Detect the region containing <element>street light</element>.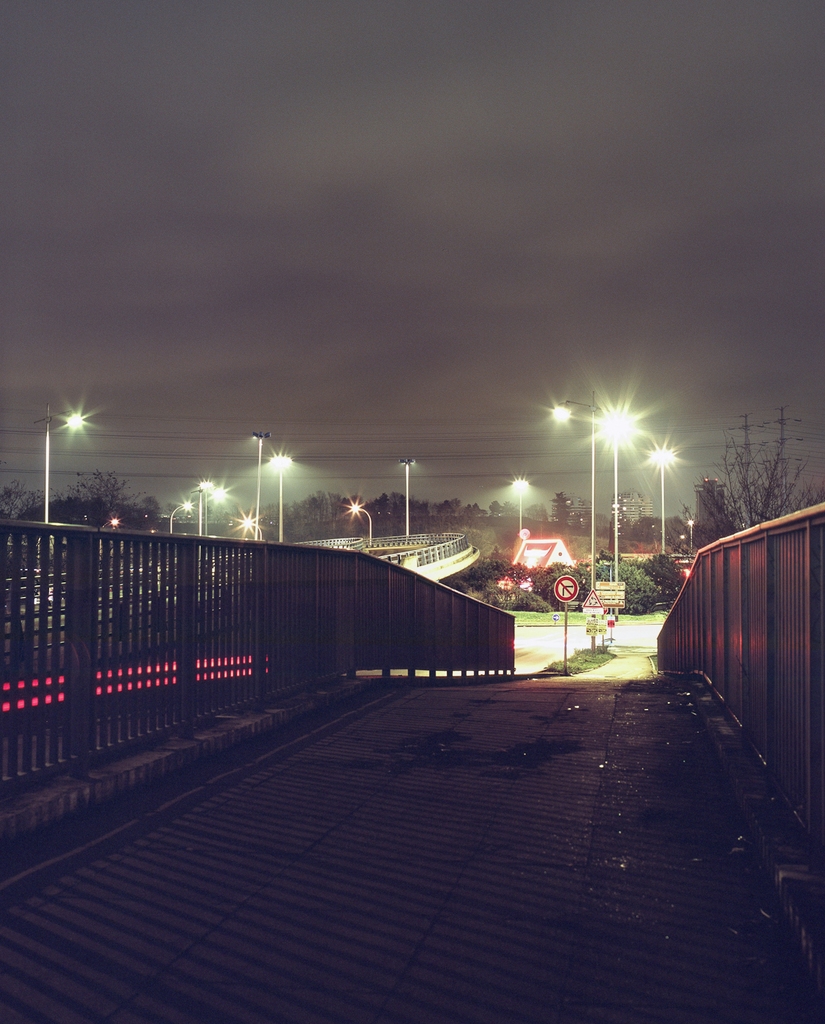
<bbox>345, 500, 374, 546</bbox>.
